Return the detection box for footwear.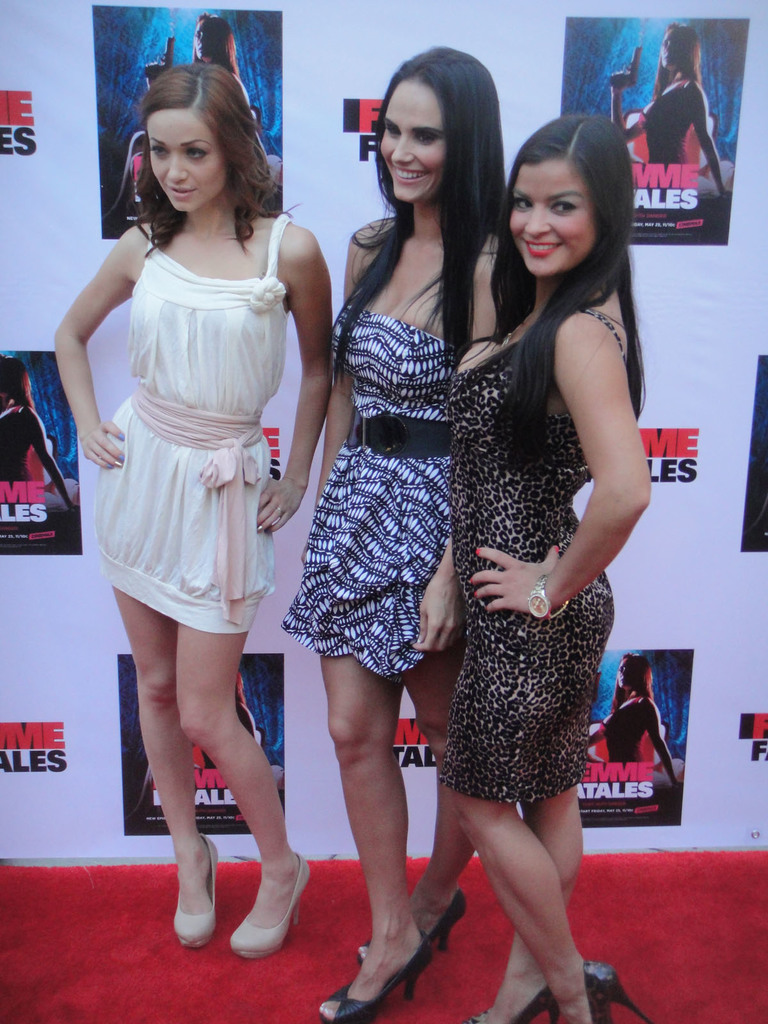
[left=237, top=860, right=316, bottom=949].
